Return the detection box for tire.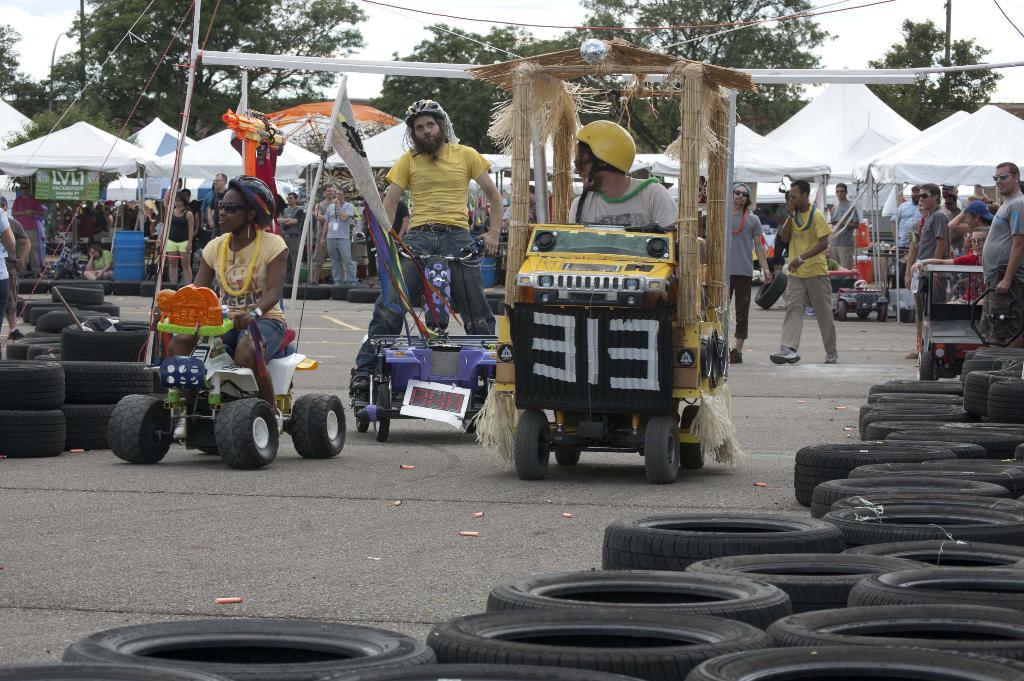
64/363/164/399.
